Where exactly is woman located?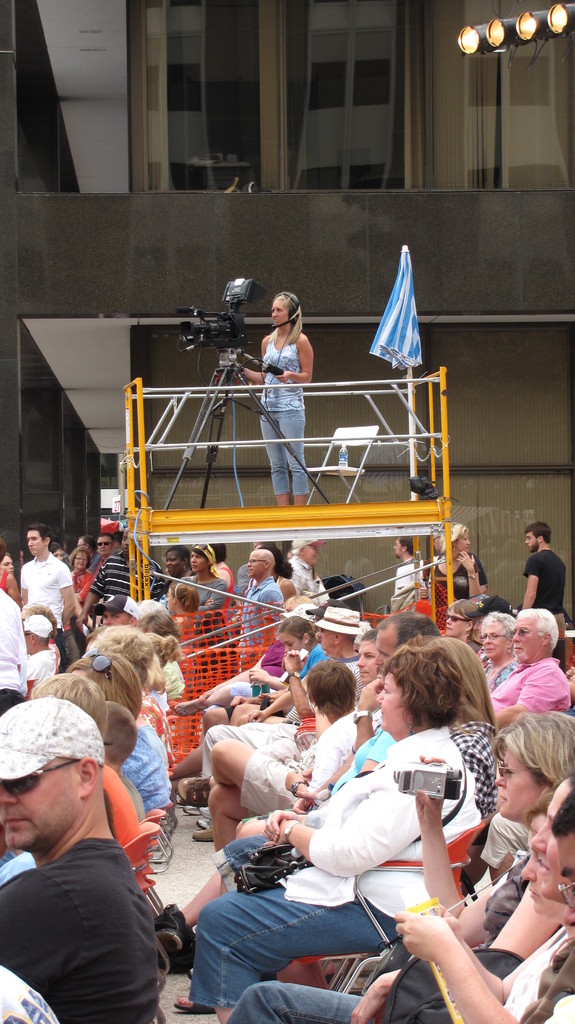
Its bounding box is 424:519:489:614.
